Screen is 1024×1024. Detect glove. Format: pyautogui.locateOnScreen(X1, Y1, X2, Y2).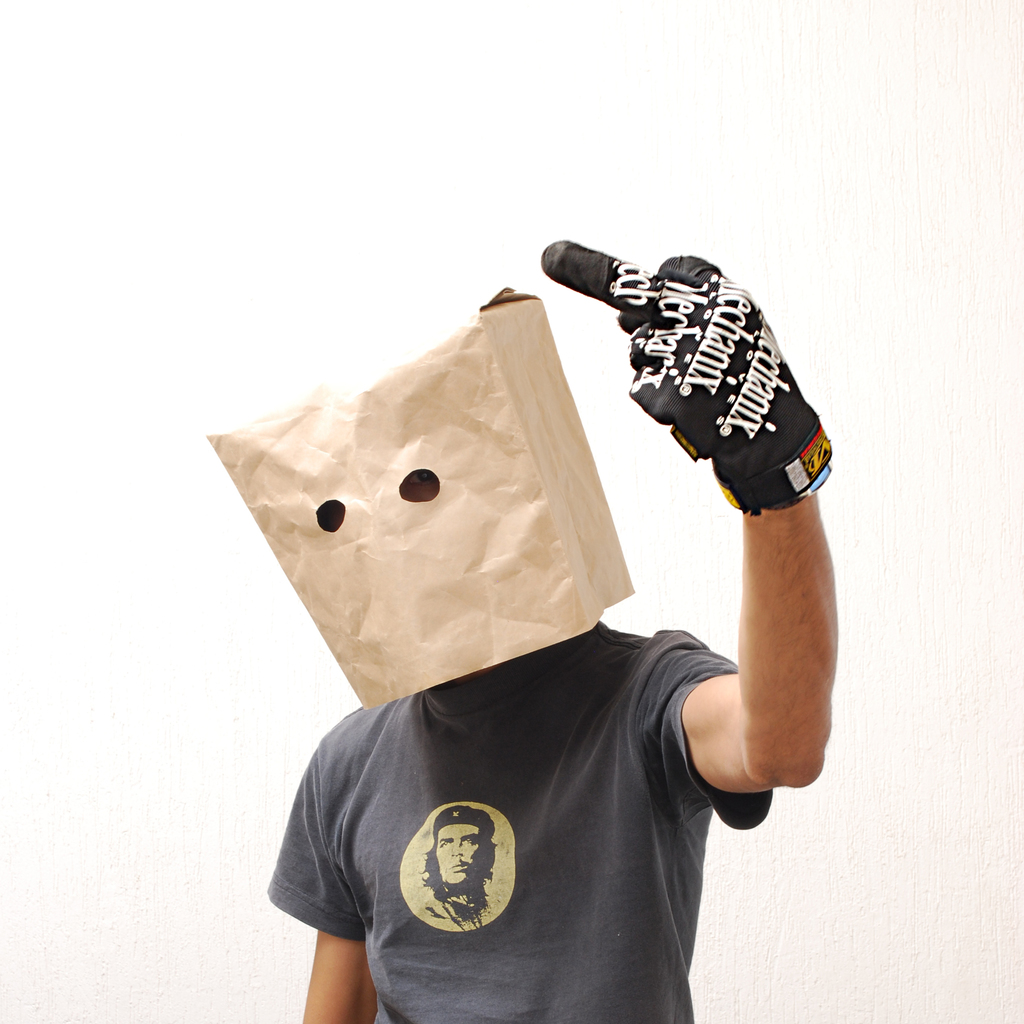
pyautogui.locateOnScreen(539, 234, 836, 521).
